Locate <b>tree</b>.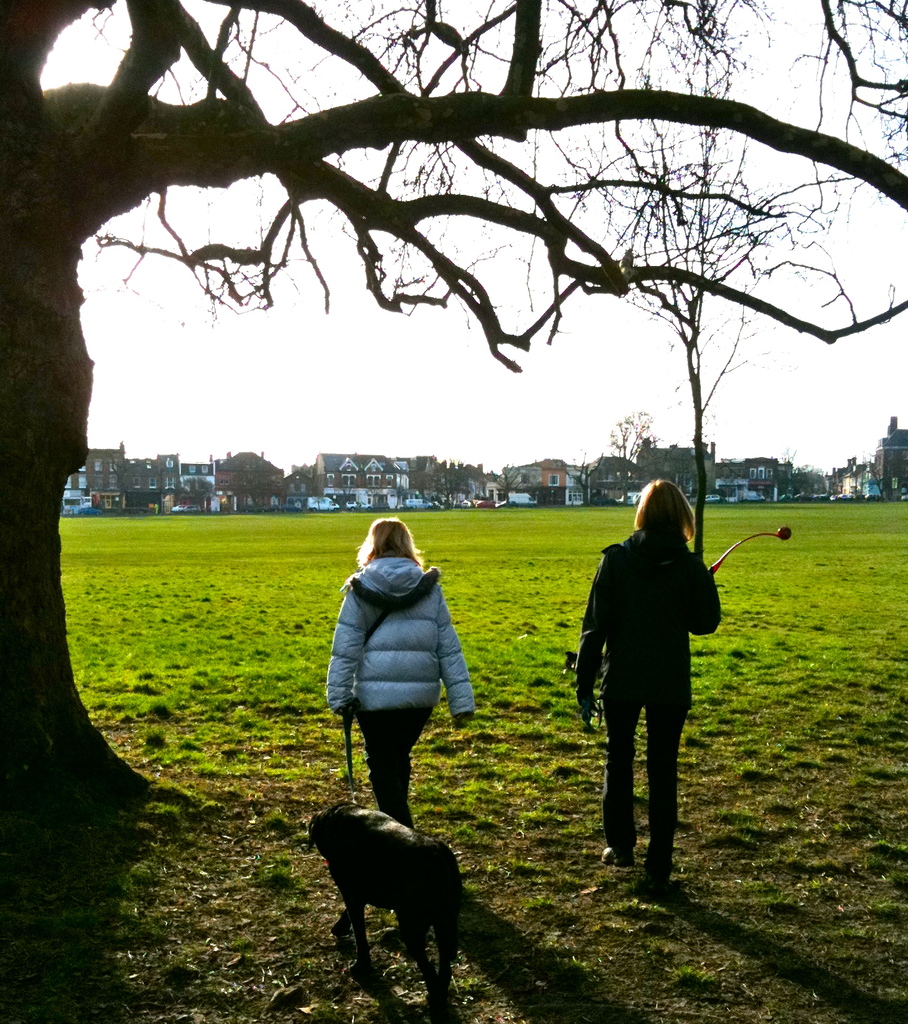
Bounding box: bbox=(322, 451, 364, 512).
